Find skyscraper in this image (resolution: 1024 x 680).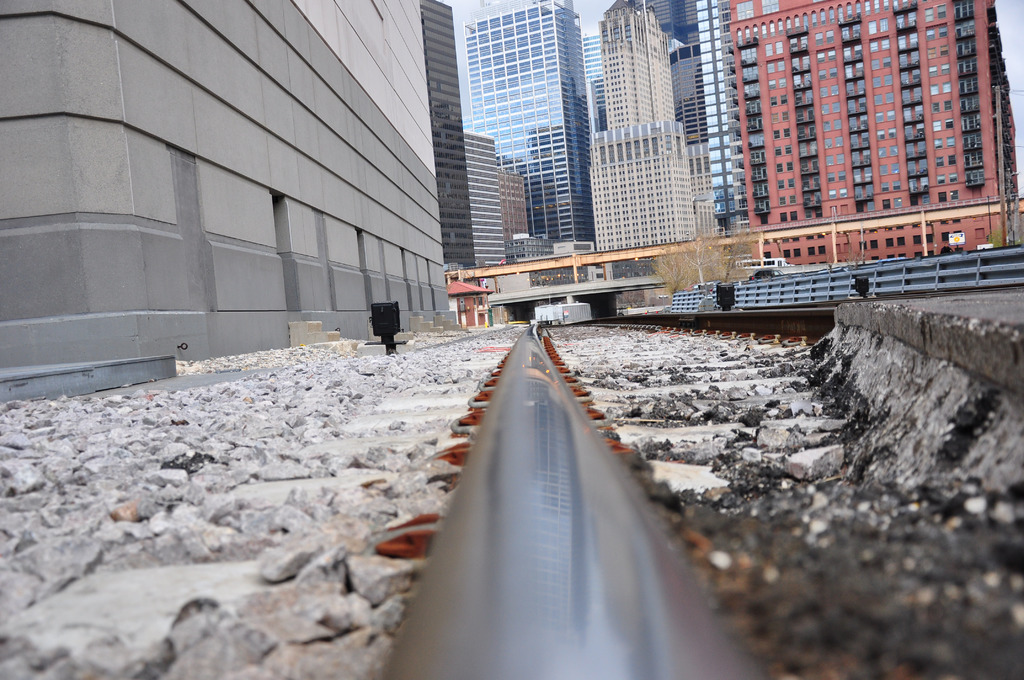
[x1=589, y1=0, x2=714, y2=252].
